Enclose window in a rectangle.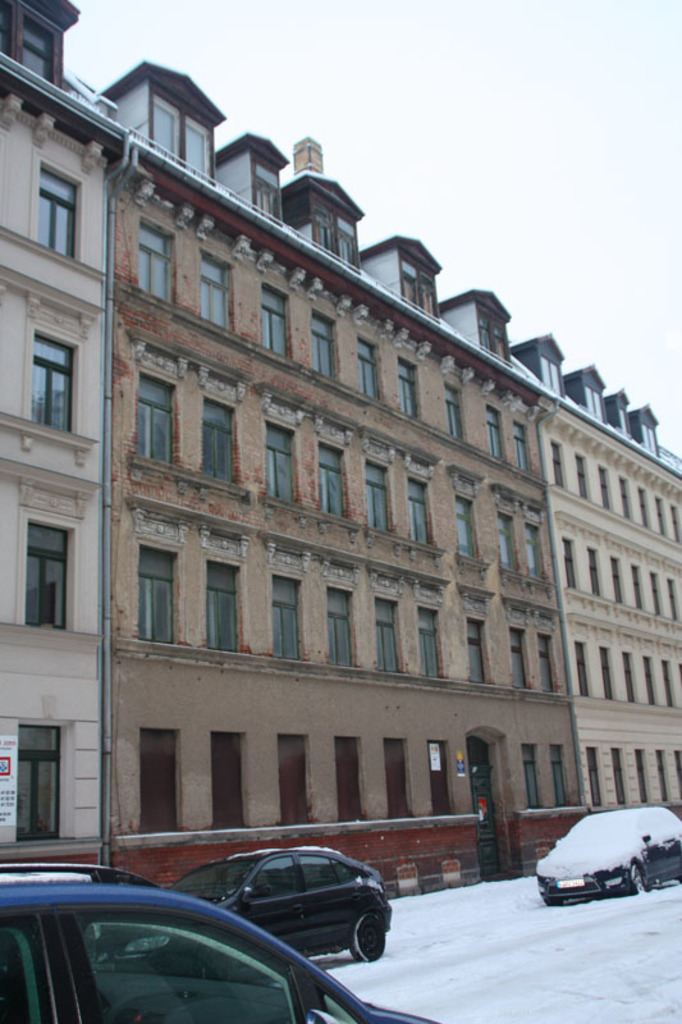
(210, 728, 248, 826).
